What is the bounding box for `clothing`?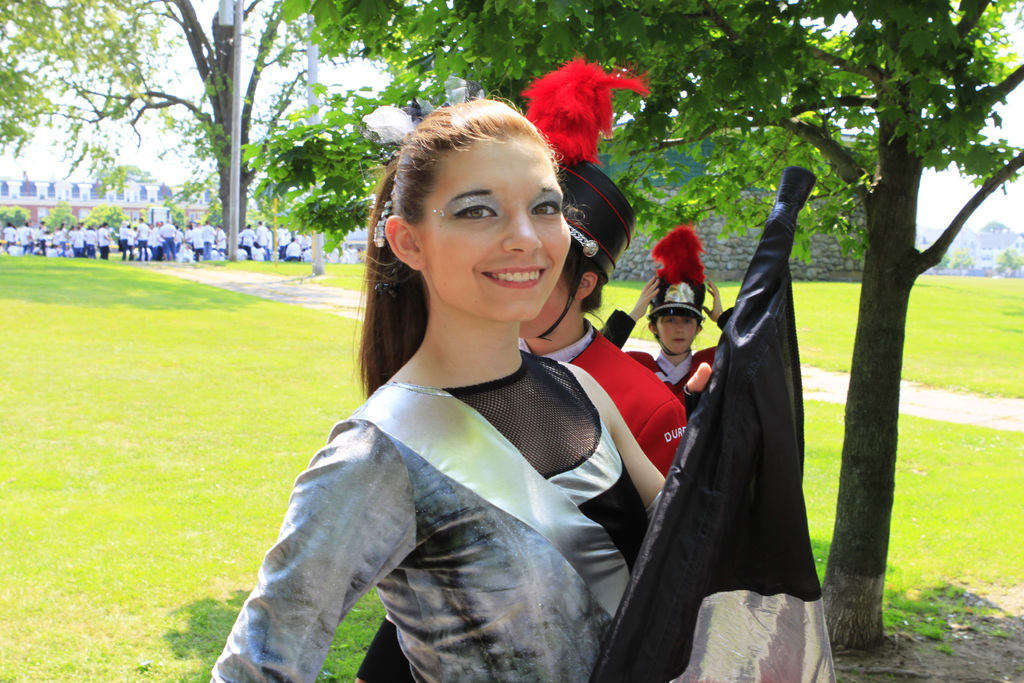
<box>84,230,97,260</box>.
